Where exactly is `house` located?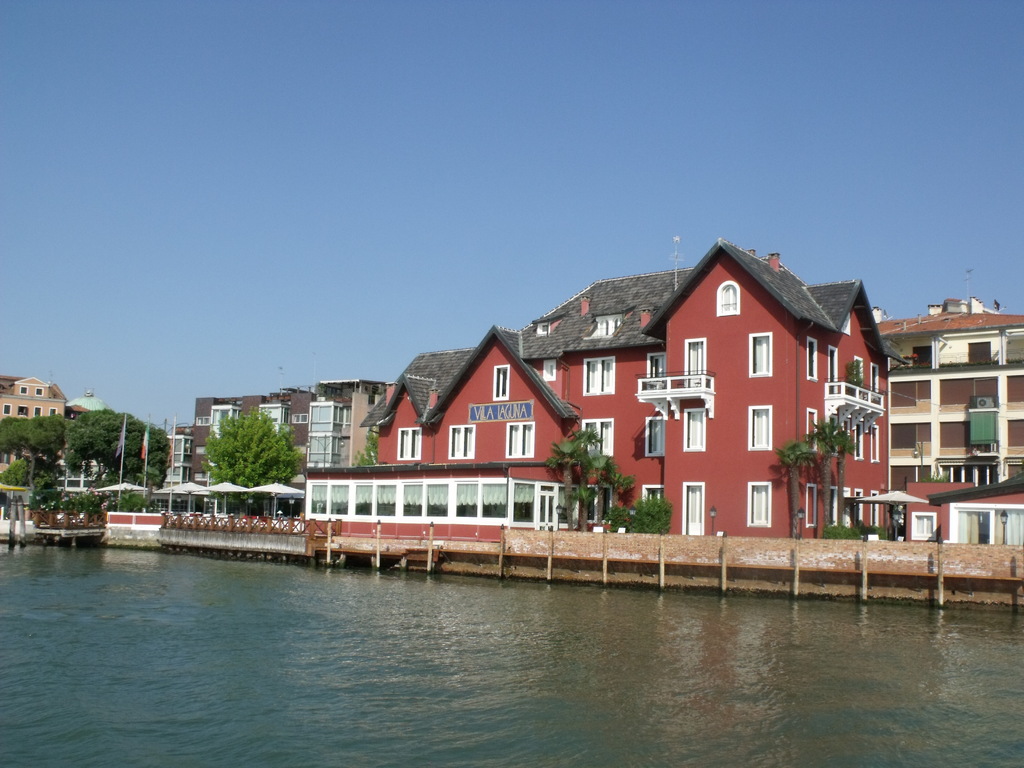
Its bounding box is <region>874, 300, 1023, 540</region>.
